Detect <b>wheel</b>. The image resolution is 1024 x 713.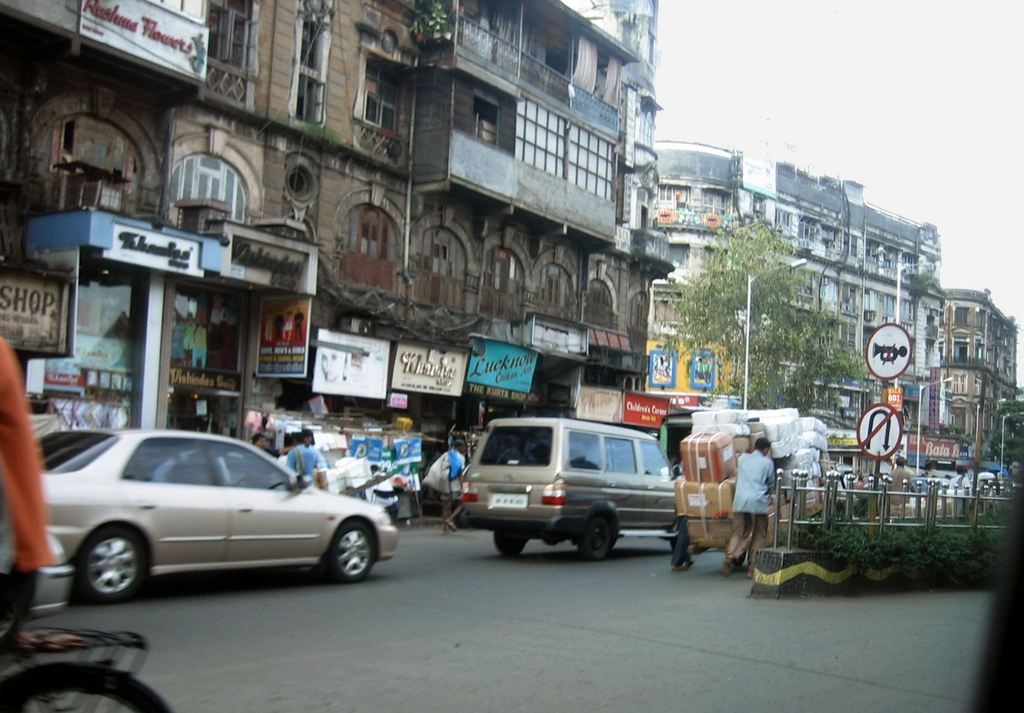
box=[323, 504, 389, 583].
